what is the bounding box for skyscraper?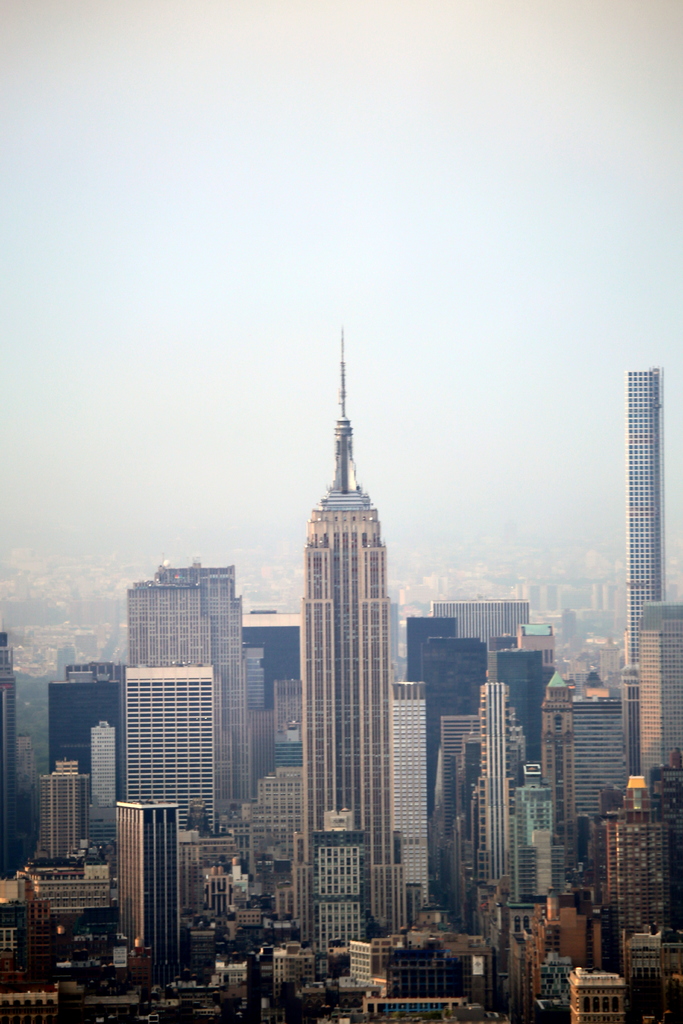
186, 808, 243, 906.
